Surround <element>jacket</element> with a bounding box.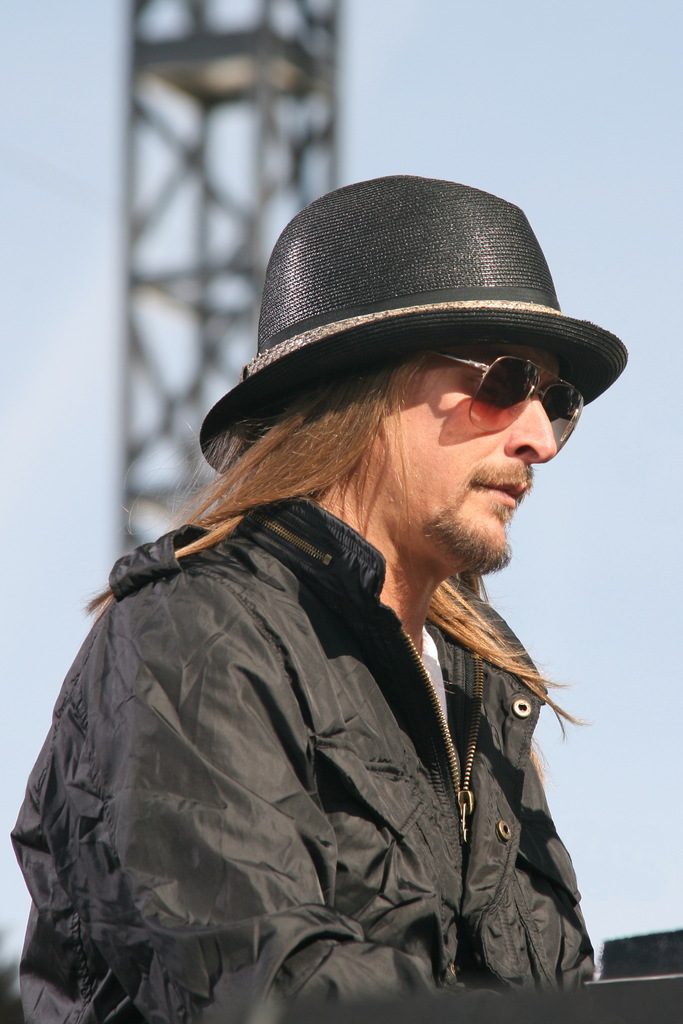
bbox(6, 376, 632, 1022).
